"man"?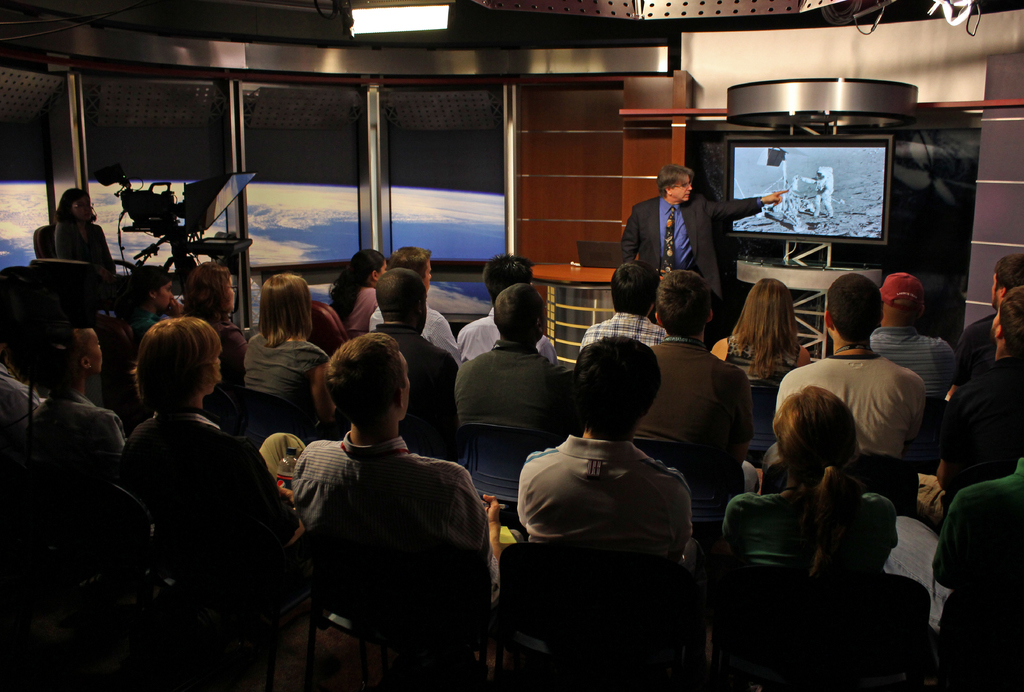
bbox(373, 268, 454, 456)
